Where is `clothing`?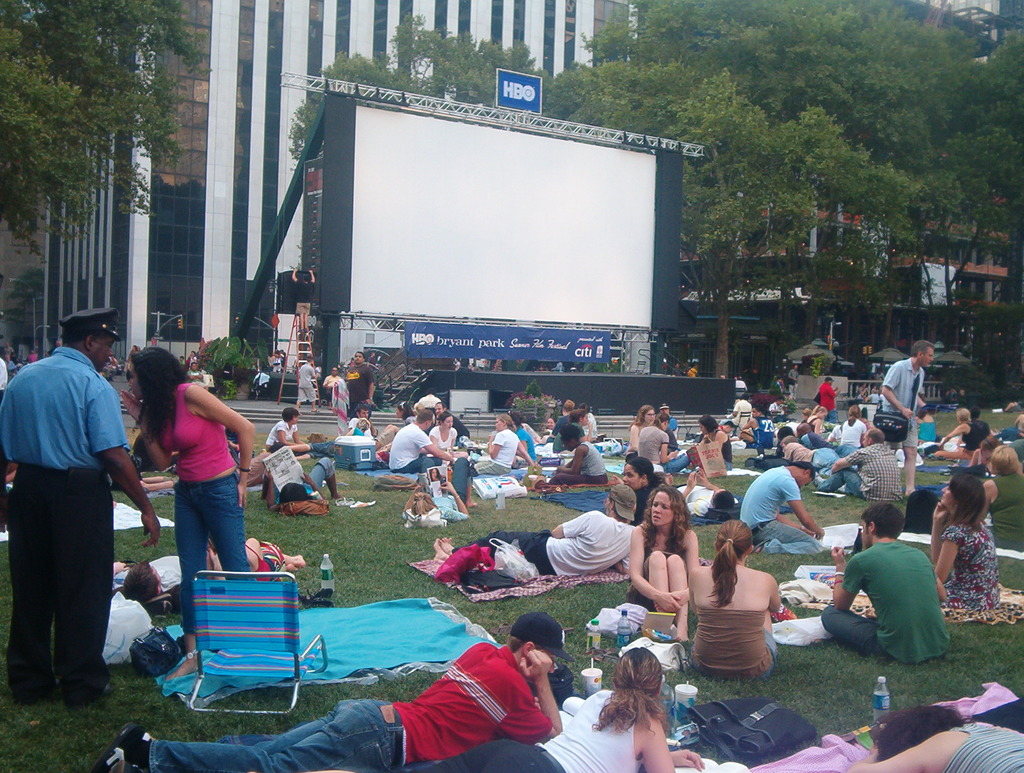
<bbox>191, 354, 195, 368</bbox>.
